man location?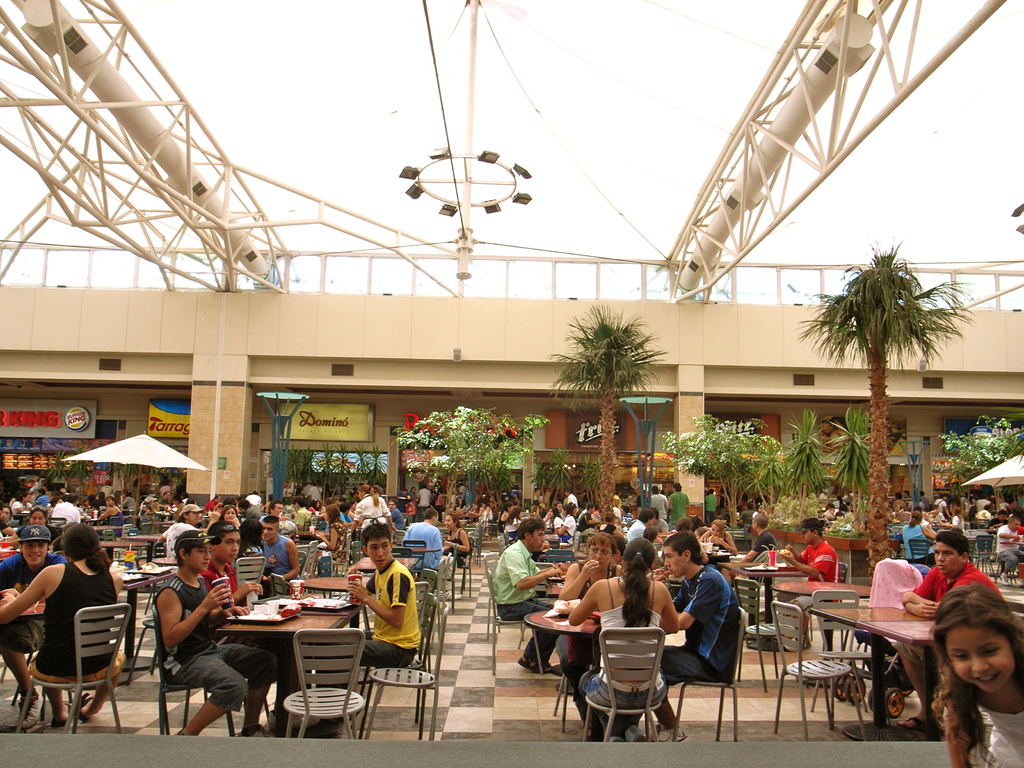
(x1=307, y1=484, x2=328, y2=498)
